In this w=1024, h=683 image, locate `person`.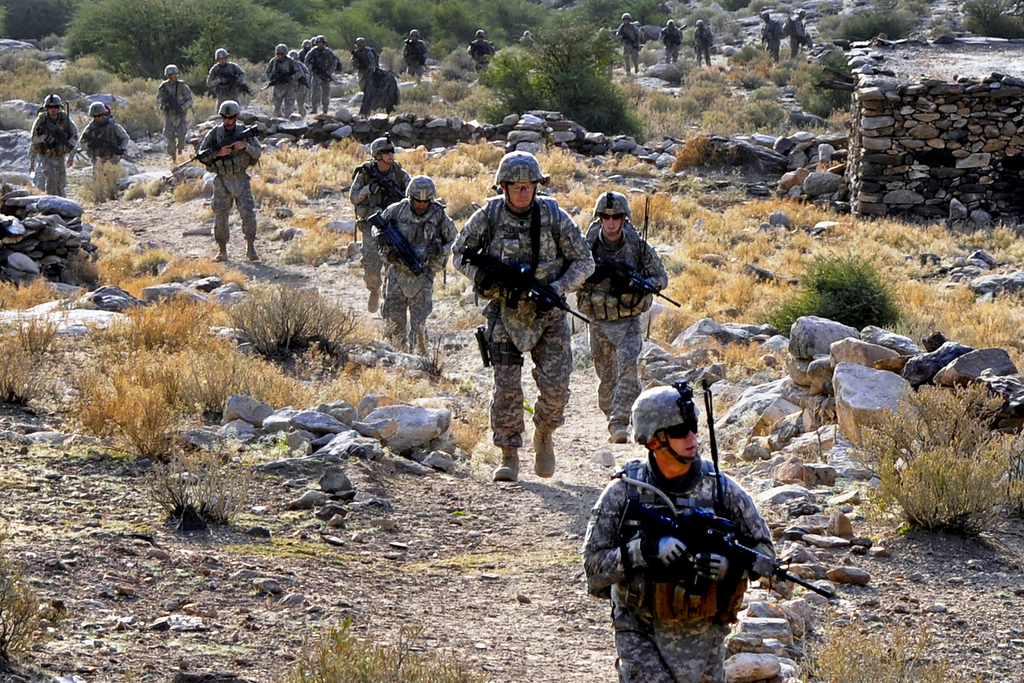
Bounding box: locate(29, 89, 71, 195).
